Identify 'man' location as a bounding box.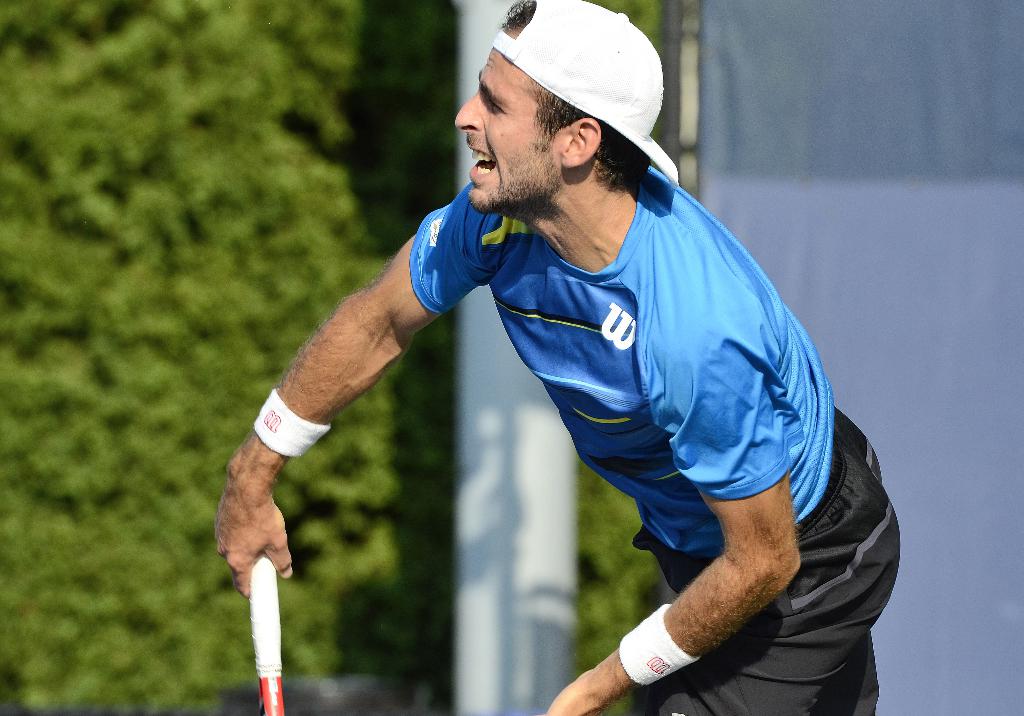
bbox=(259, 21, 904, 715).
